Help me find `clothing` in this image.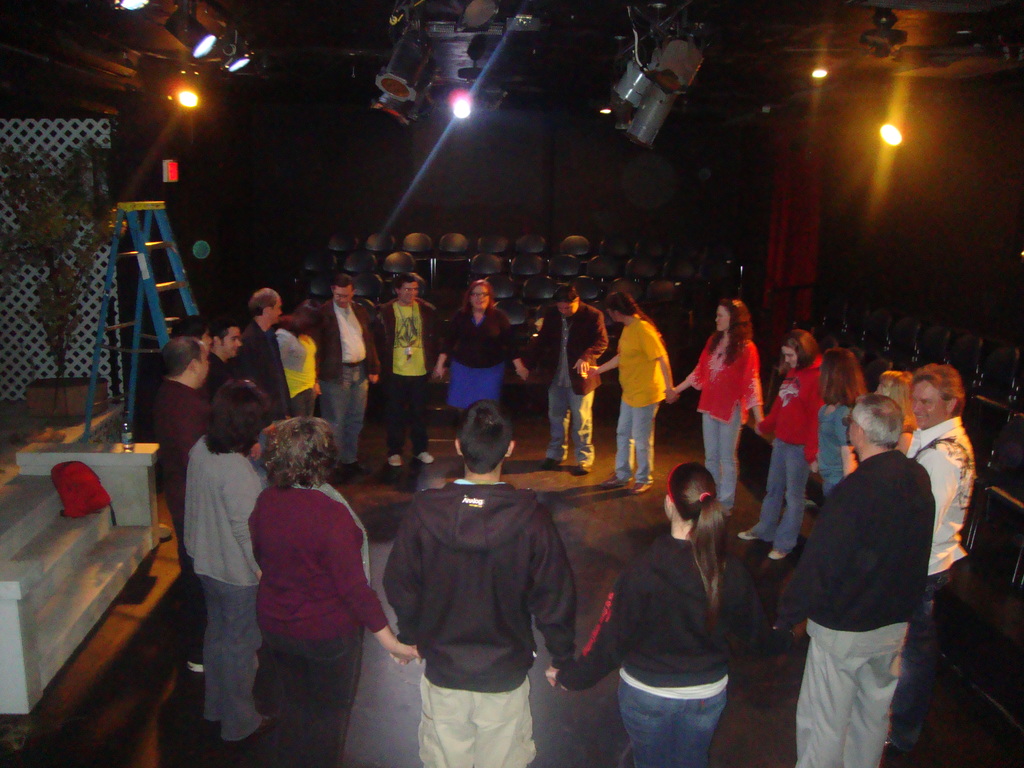
Found it: <region>181, 431, 279, 740</region>.
